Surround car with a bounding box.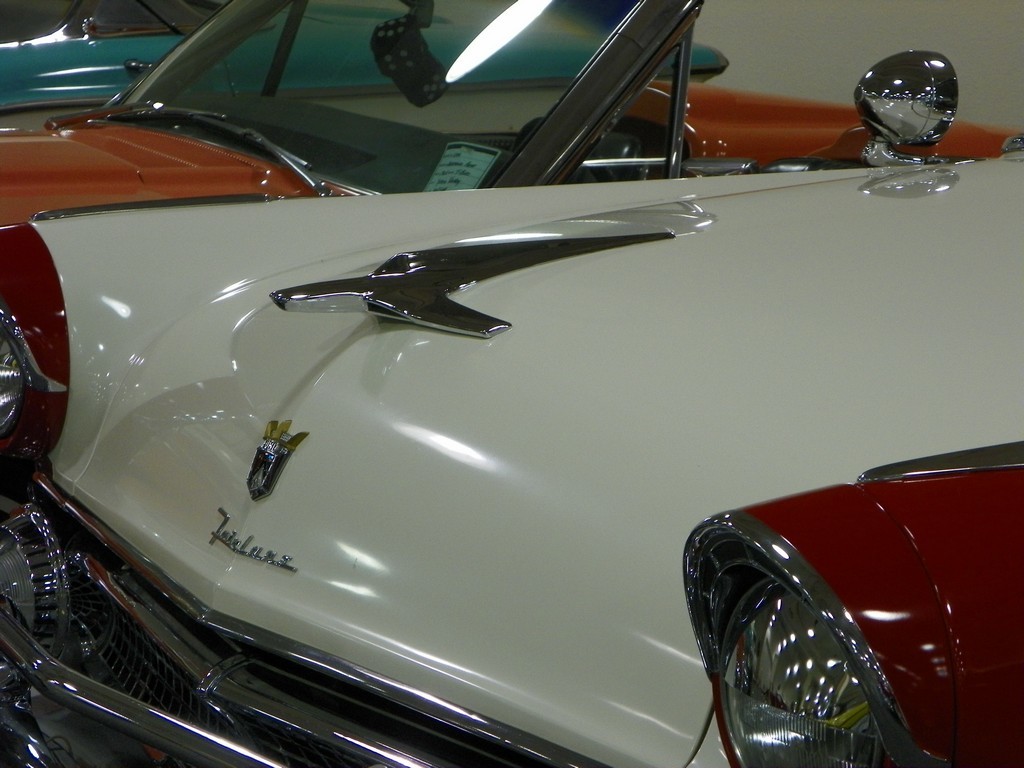
x1=0, y1=0, x2=1018, y2=227.
